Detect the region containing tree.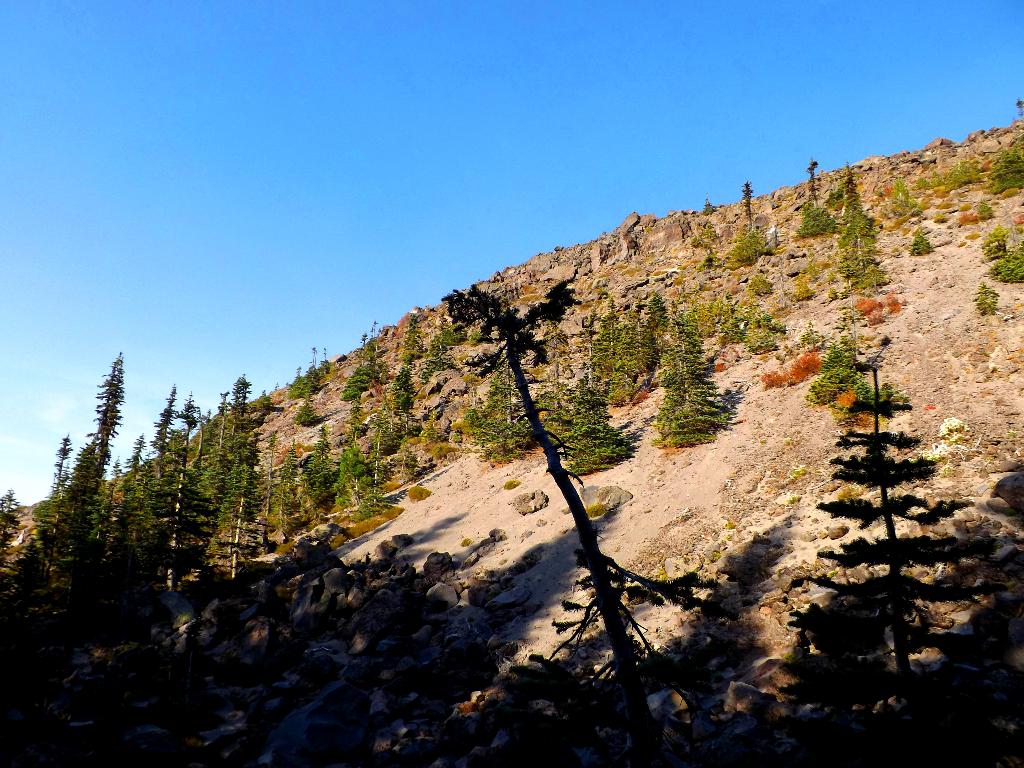
[804, 342, 913, 402].
